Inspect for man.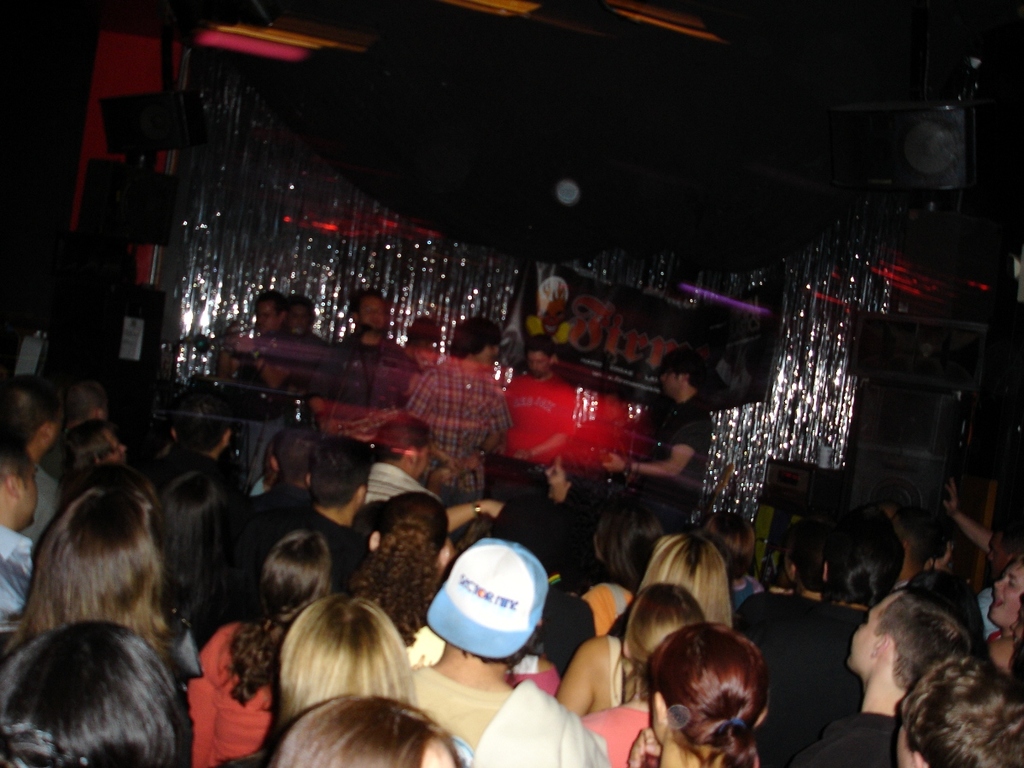
Inspection: [892,507,949,590].
